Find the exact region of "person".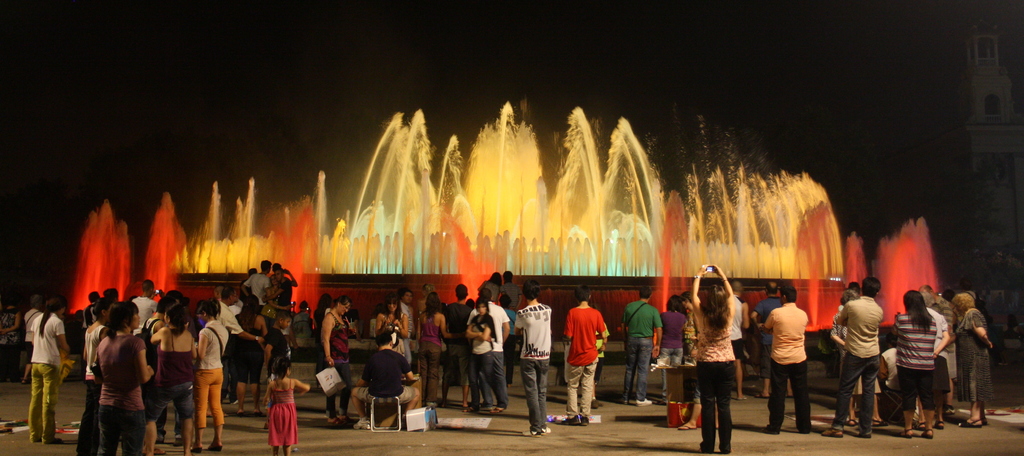
Exact region: bbox(371, 295, 415, 365).
